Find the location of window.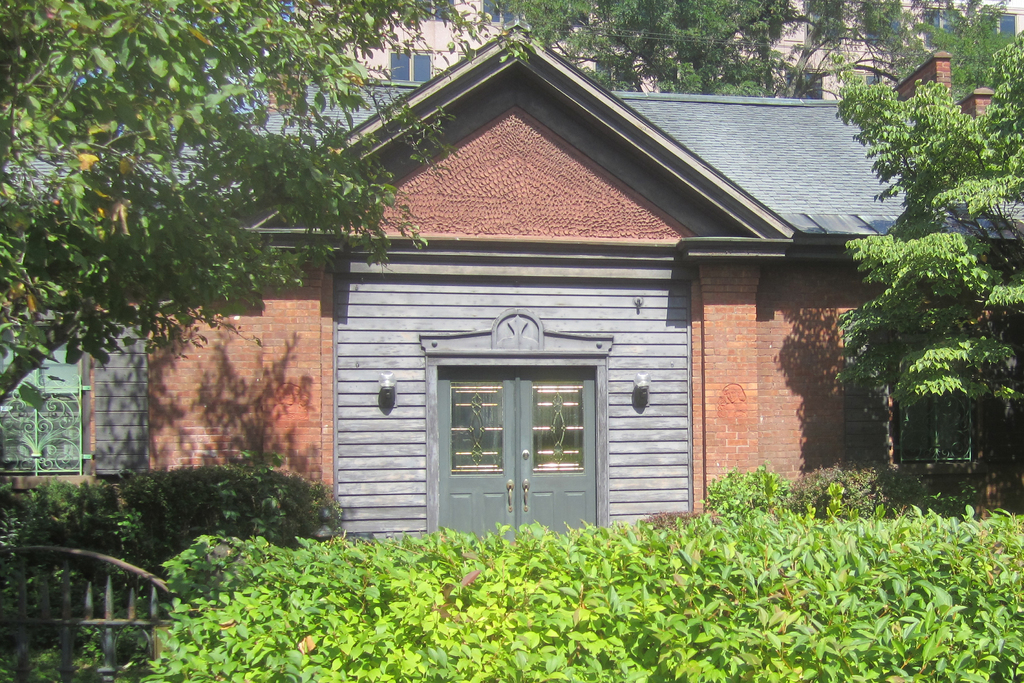
Location: BBox(408, 318, 636, 489).
